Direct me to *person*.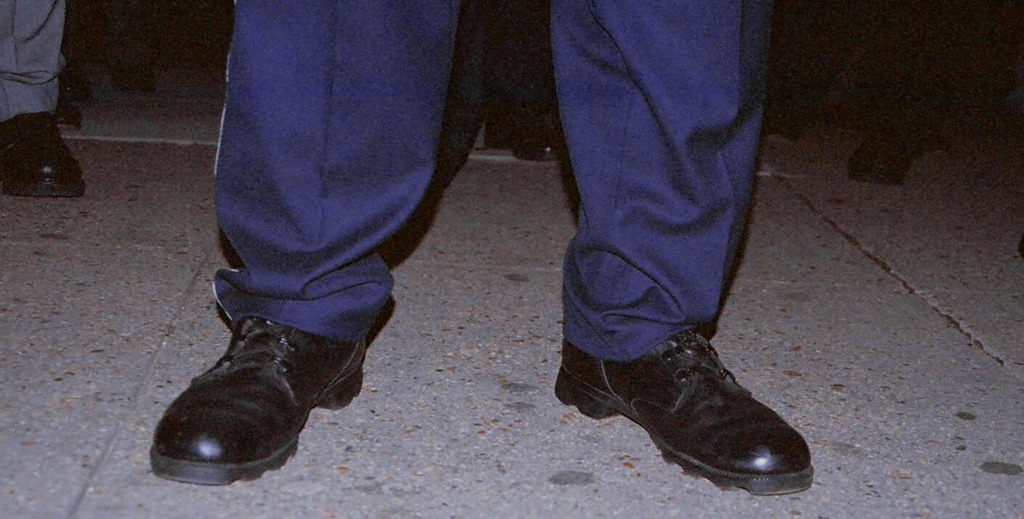
Direction: [0,0,85,199].
